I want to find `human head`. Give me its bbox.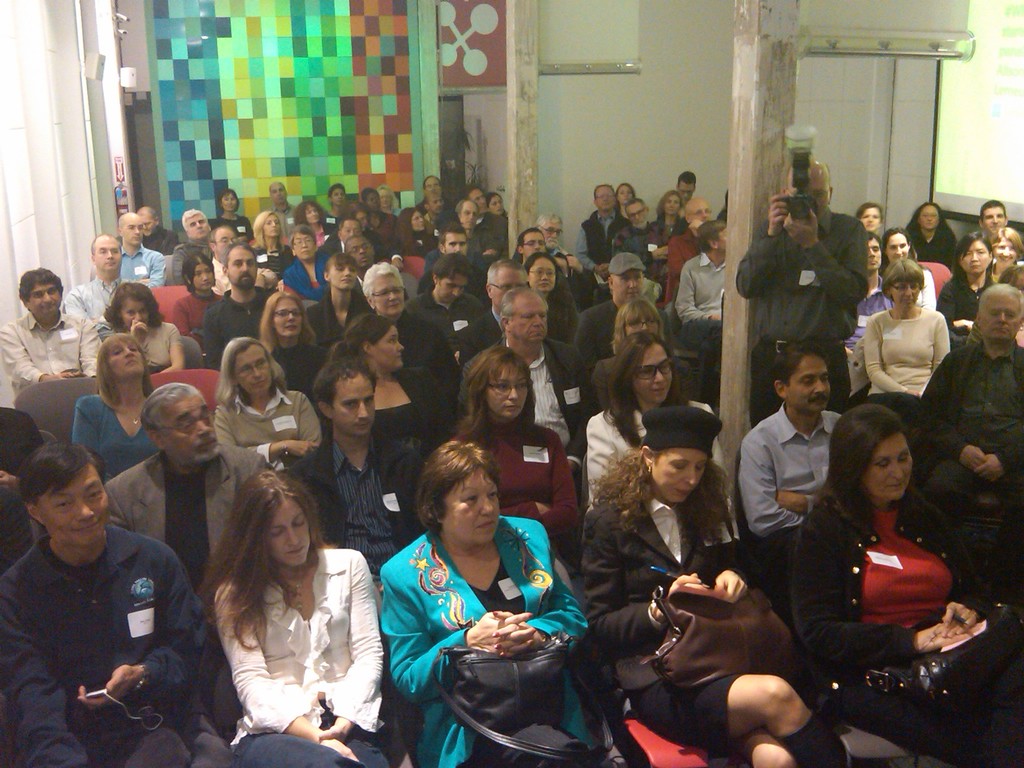
box=[361, 260, 405, 319].
